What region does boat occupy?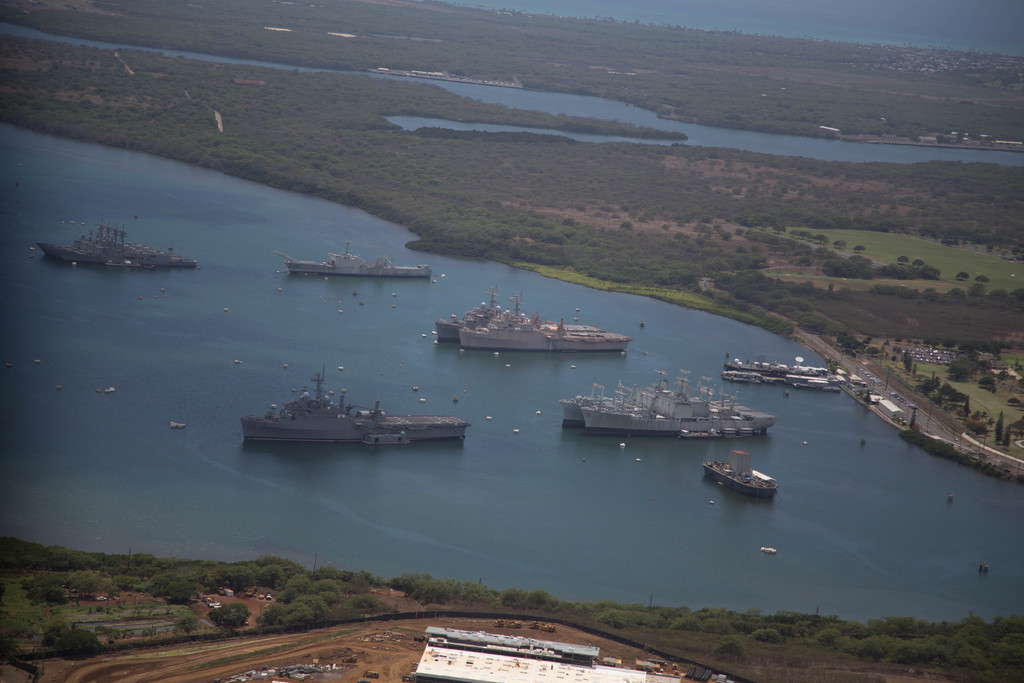
(left=946, top=493, right=956, bottom=499).
